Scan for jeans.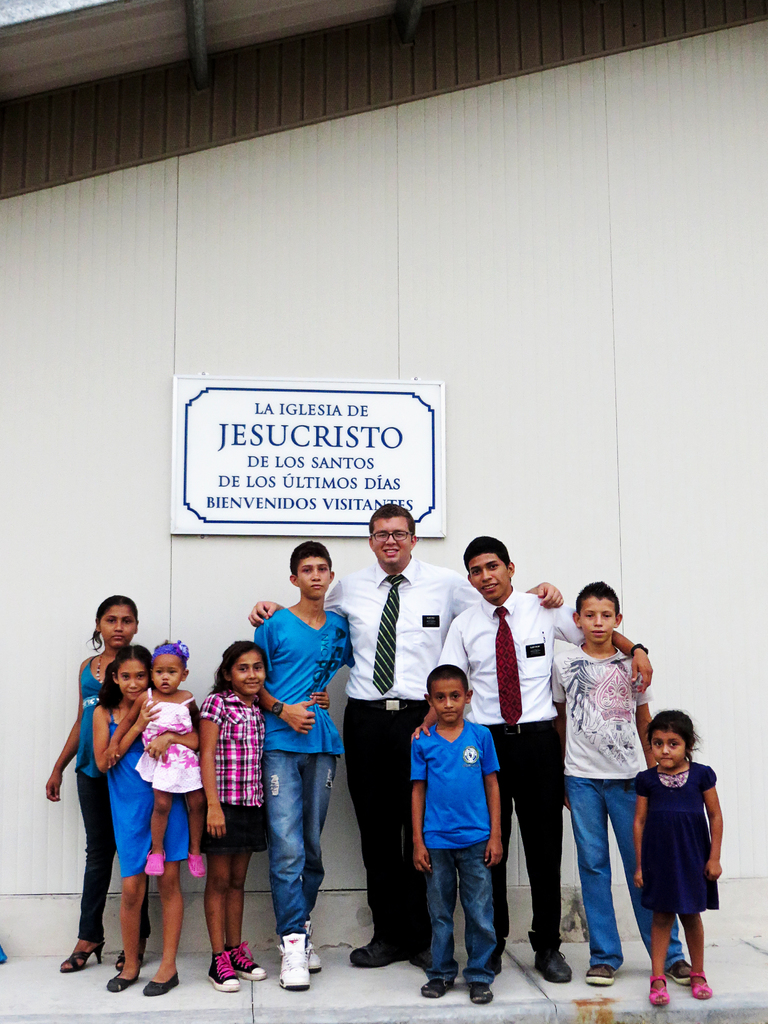
Scan result: detection(430, 841, 509, 977).
